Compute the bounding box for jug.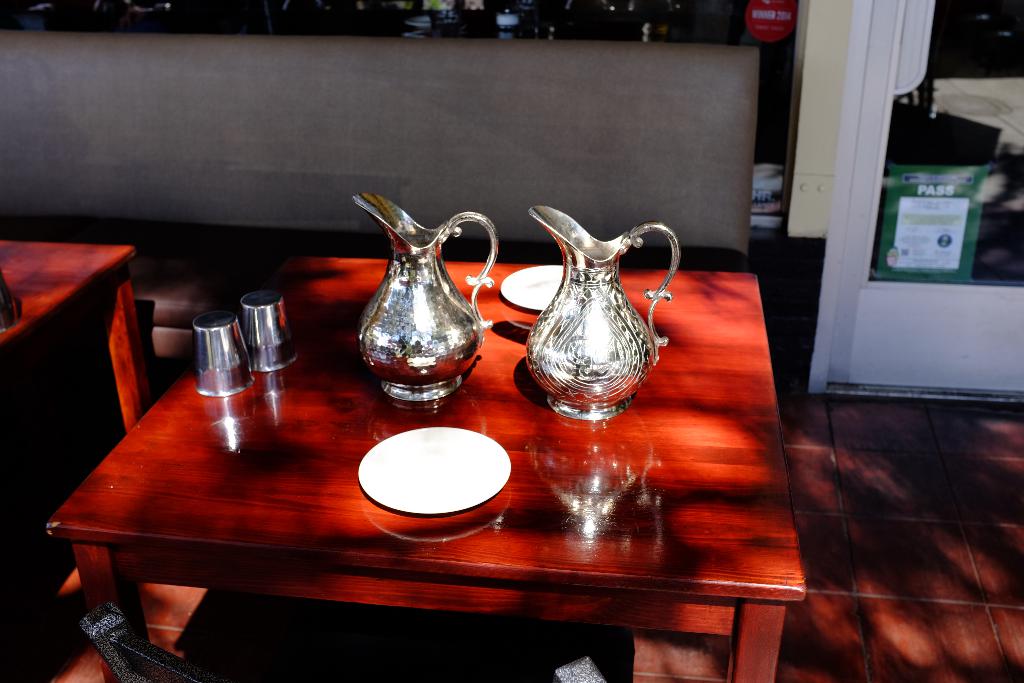
l=350, t=190, r=499, b=403.
